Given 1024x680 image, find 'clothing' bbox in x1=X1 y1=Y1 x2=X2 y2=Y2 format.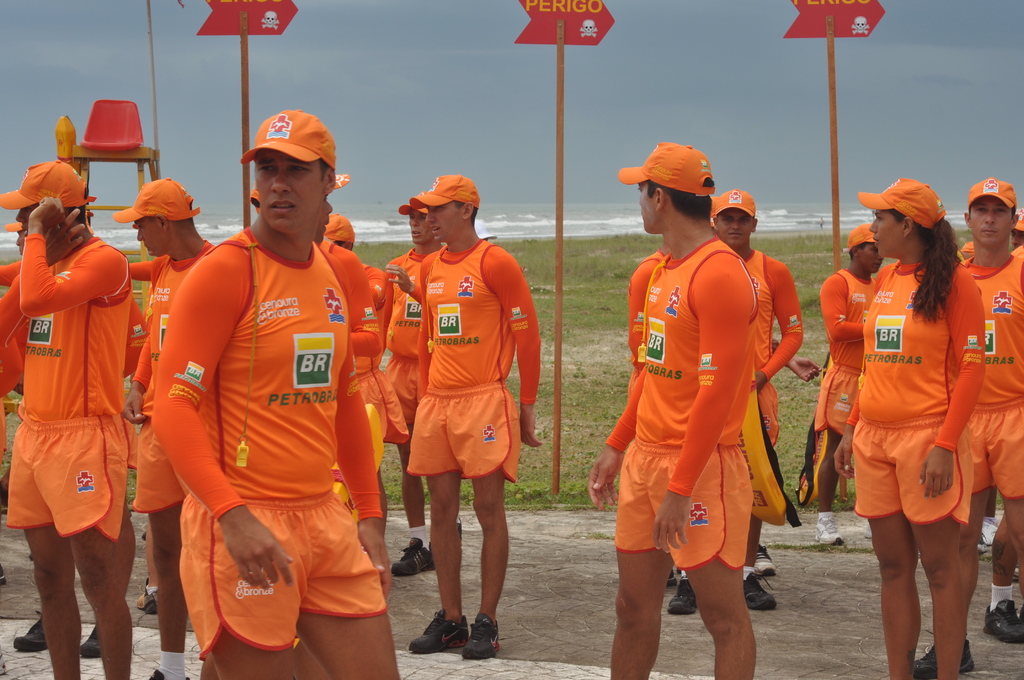
x1=614 y1=446 x2=750 y2=575.
